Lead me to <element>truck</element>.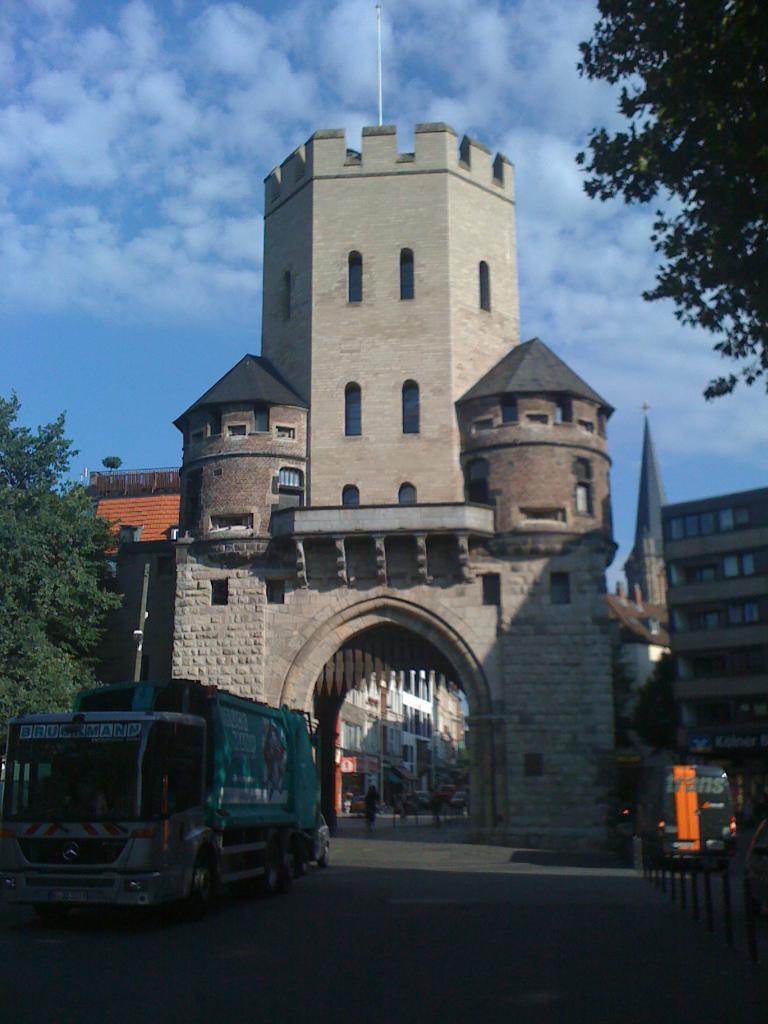
Lead to [611, 767, 737, 860].
